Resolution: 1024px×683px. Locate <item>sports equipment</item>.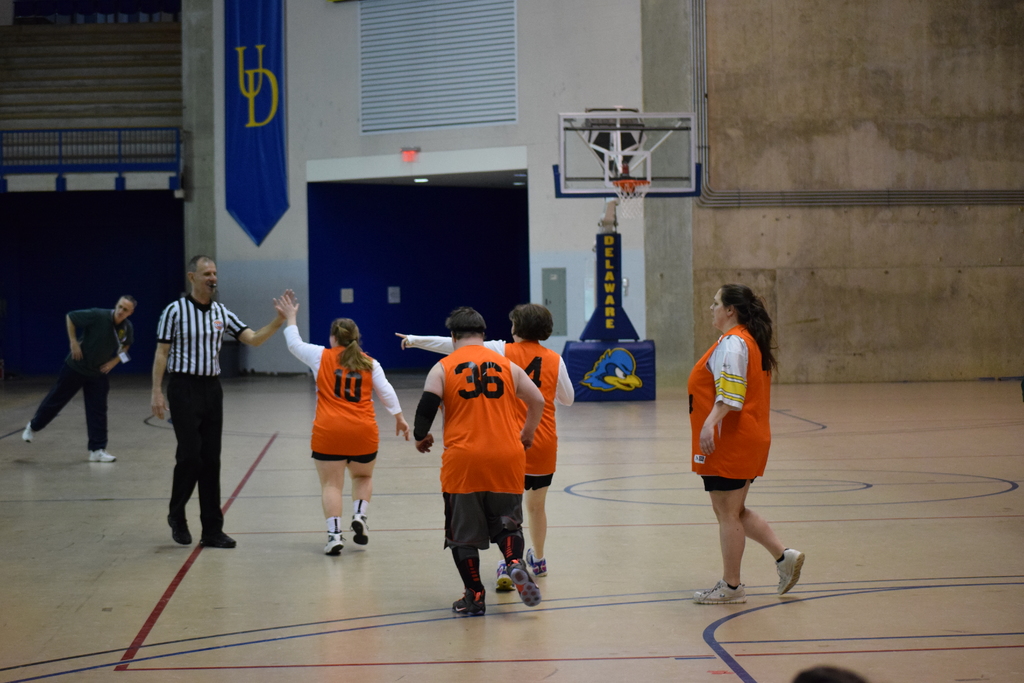
495 561 519 593.
